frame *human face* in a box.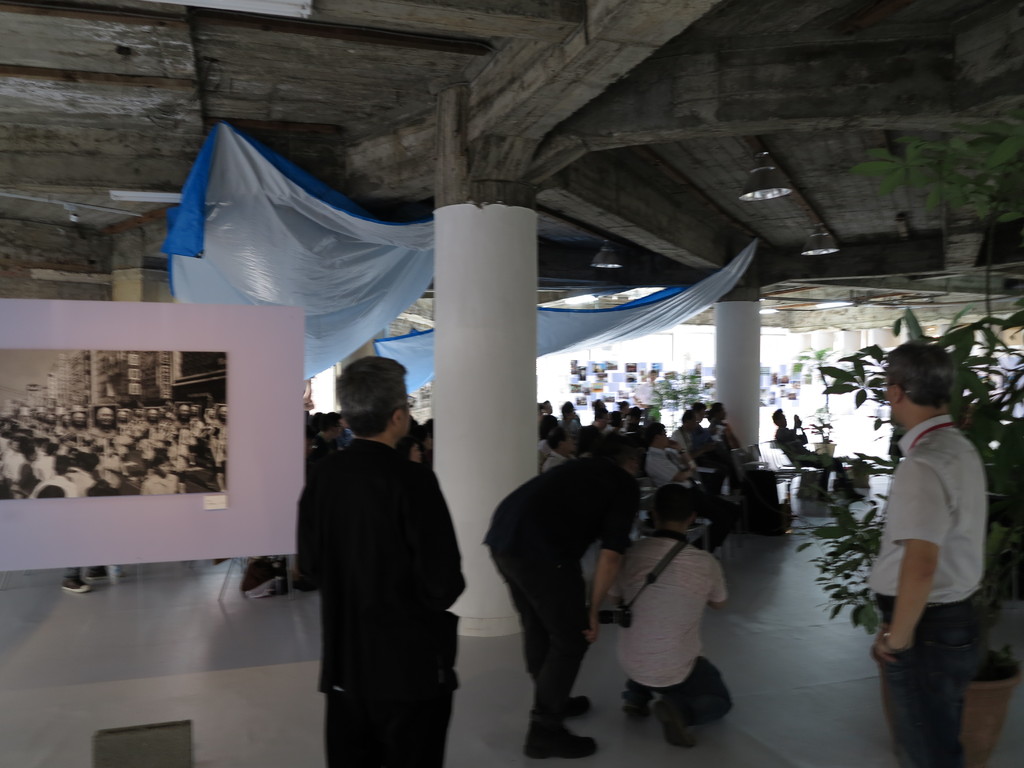
[x1=600, y1=413, x2=610, y2=428].
